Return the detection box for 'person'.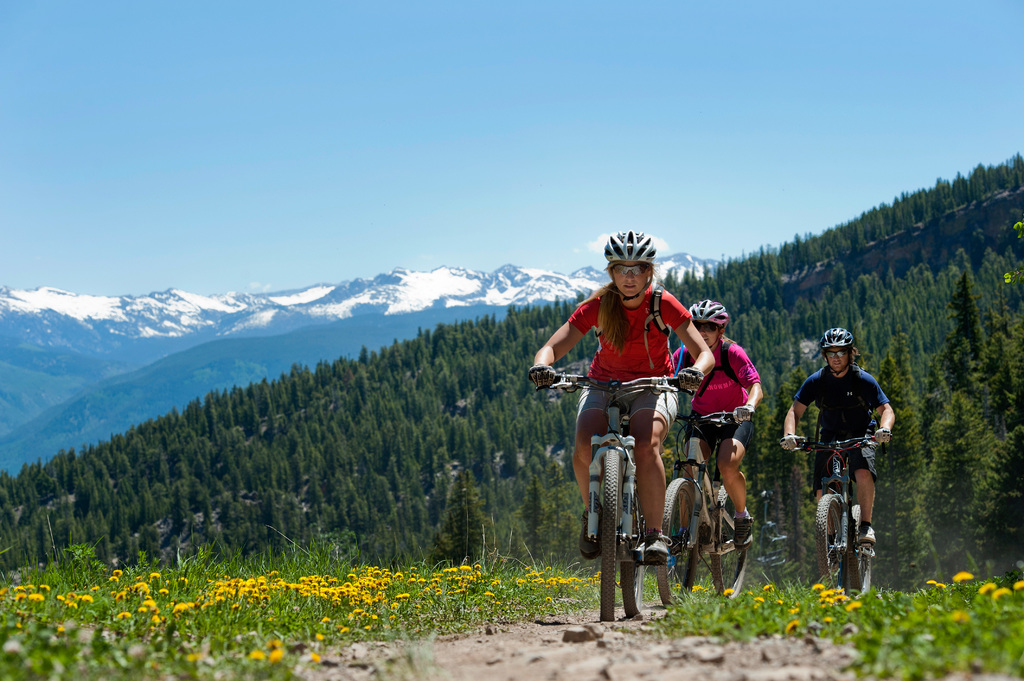
778, 325, 894, 563.
